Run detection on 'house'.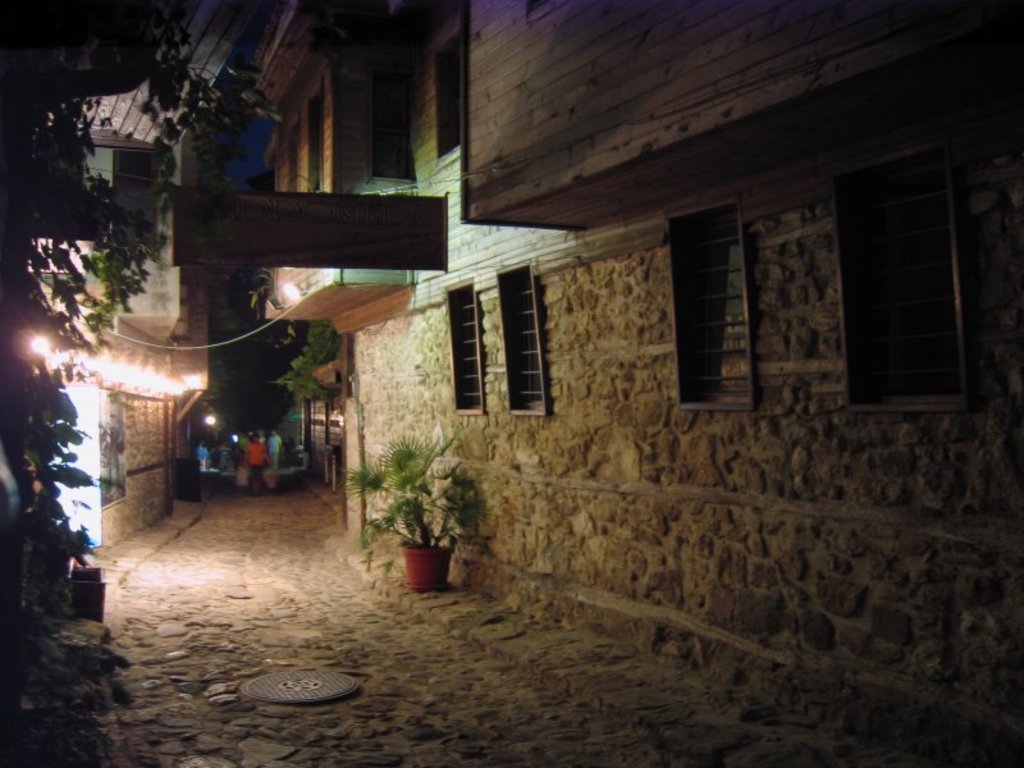
Result: box(260, 0, 1023, 727).
